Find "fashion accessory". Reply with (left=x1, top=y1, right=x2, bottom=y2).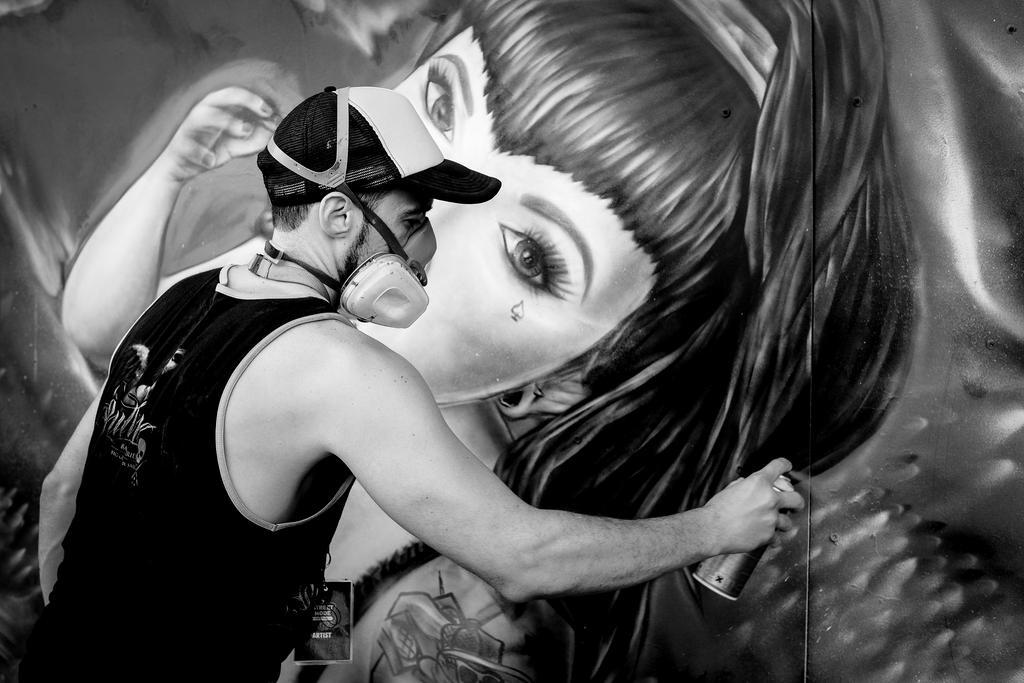
(left=253, top=85, right=502, bottom=209).
